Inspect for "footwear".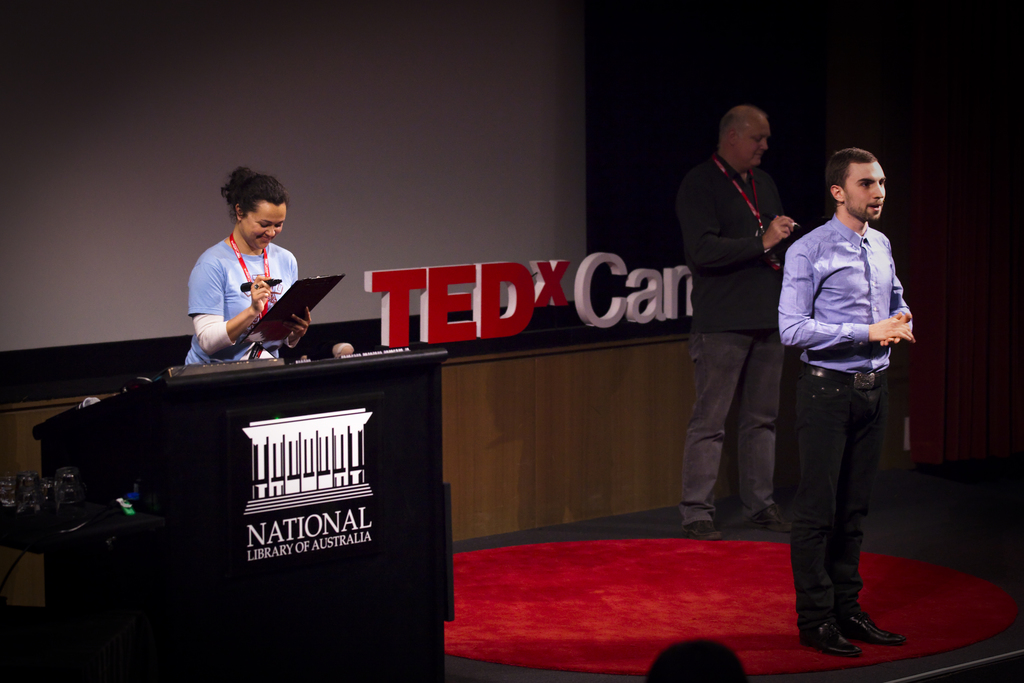
Inspection: [left=803, top=625, right=862, bottom=667].
